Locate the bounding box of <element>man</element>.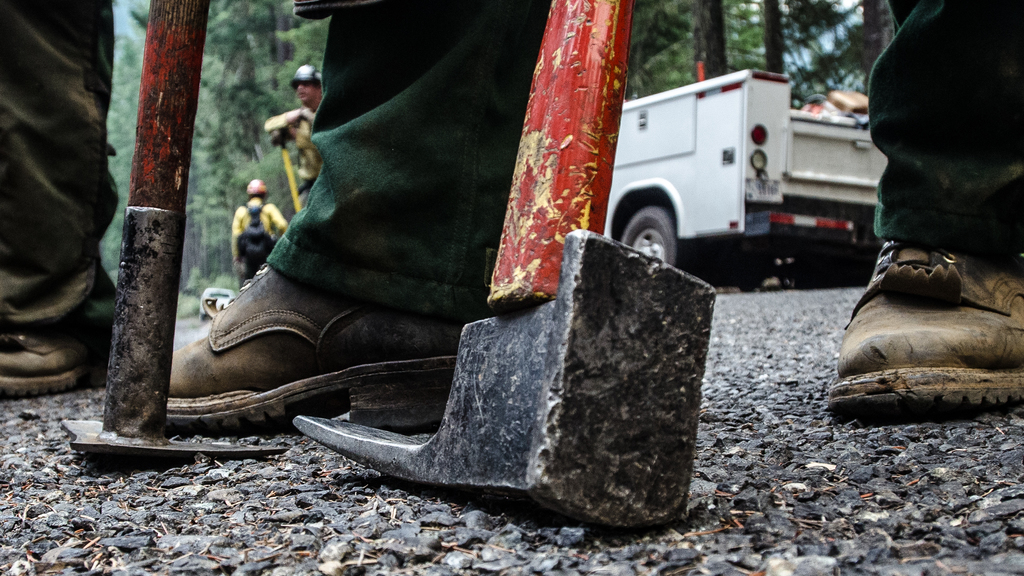
Bounding box: BBox(161, 0, 1023, 439).
